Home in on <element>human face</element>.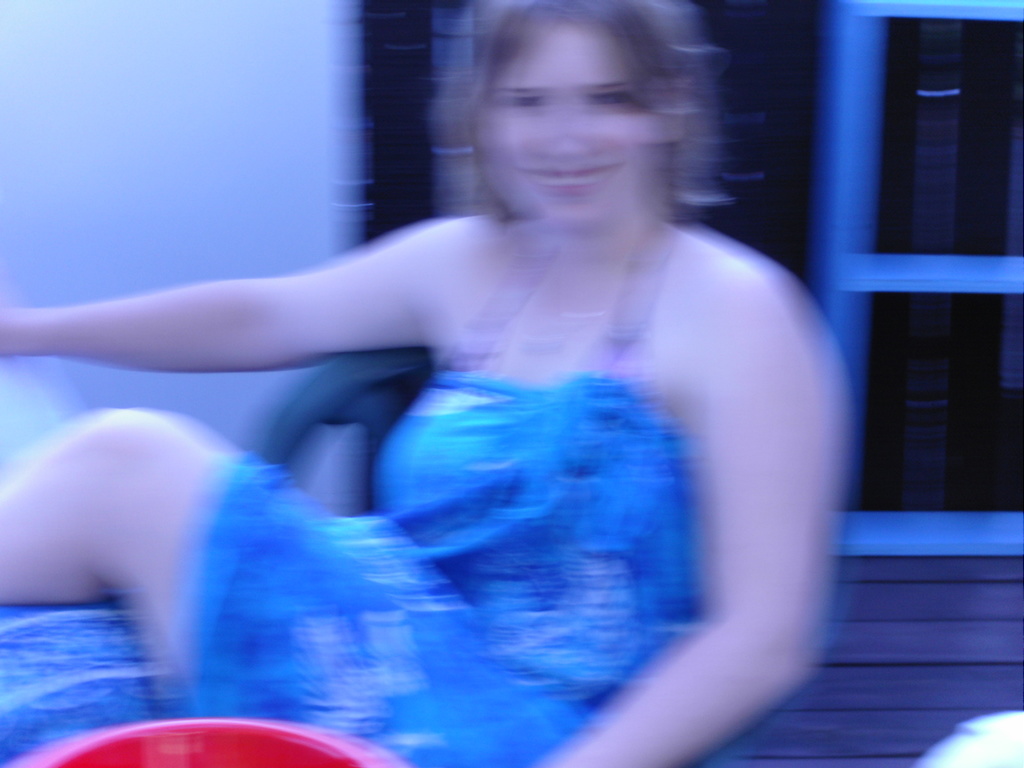
Homed in at 483,29,648,232.
